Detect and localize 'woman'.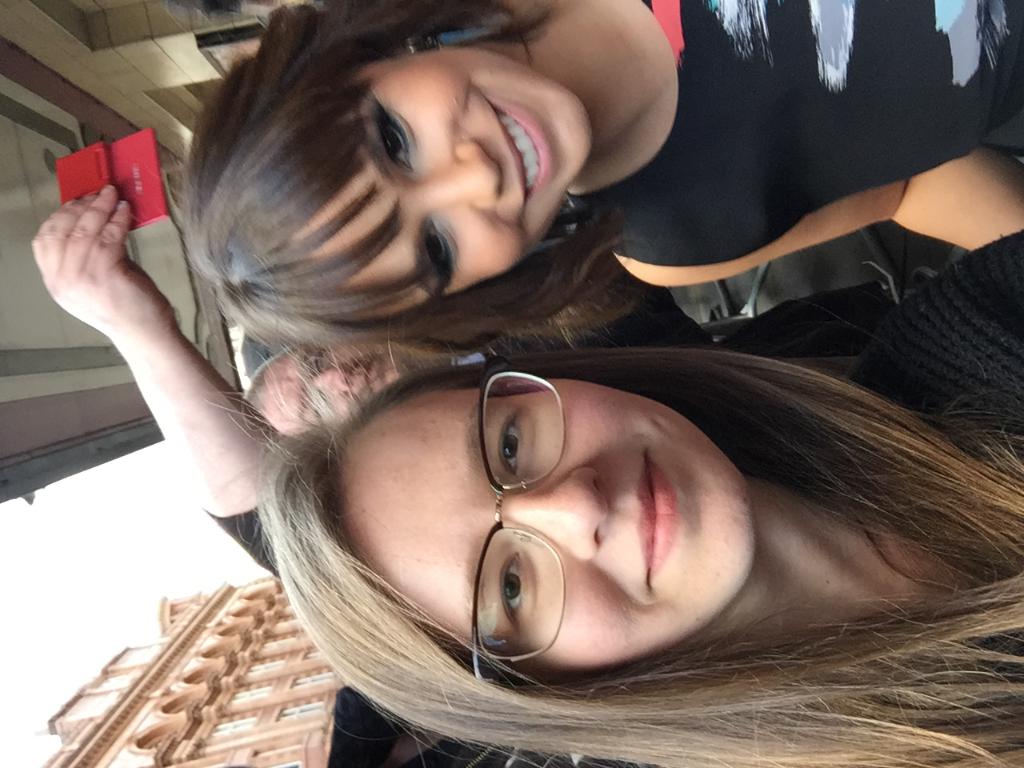
Localized at (186, 0, 1023, 354).
